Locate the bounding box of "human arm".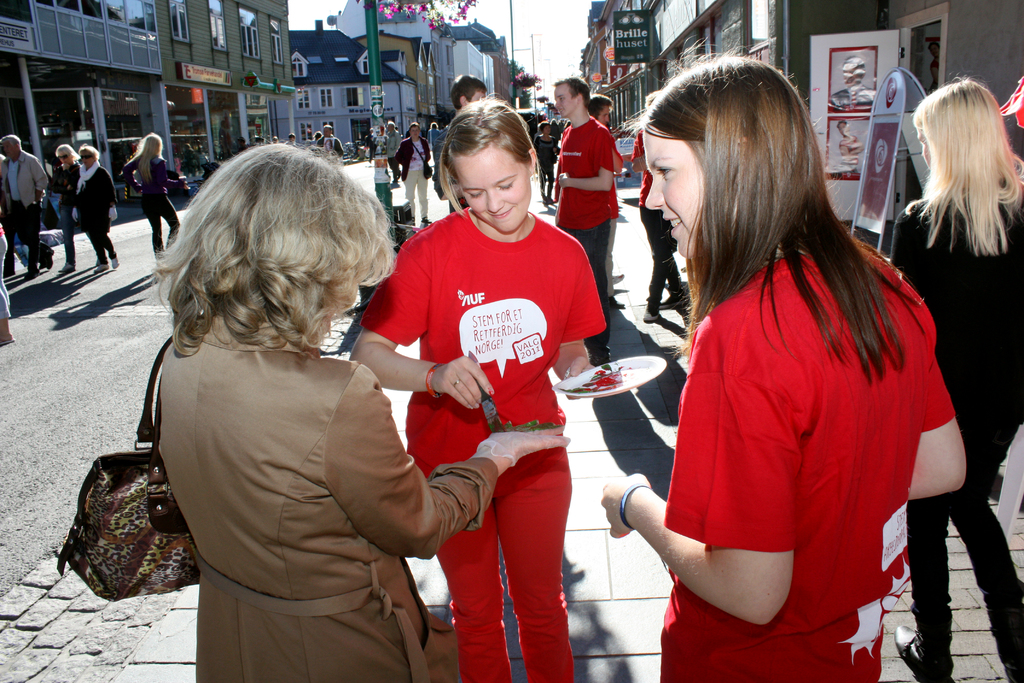
Bounding box: BBox(890, 206, 927, 296).
